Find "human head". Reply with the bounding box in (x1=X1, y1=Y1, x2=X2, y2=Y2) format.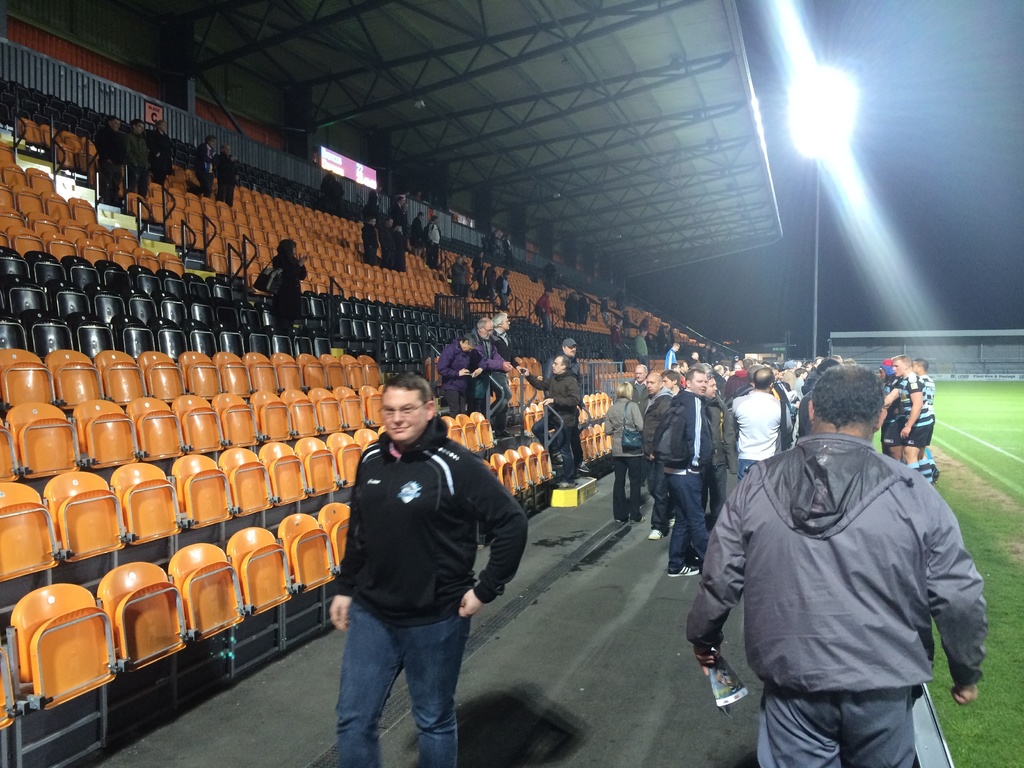
(x1=685, y1=369, x2=706, y2=397).
